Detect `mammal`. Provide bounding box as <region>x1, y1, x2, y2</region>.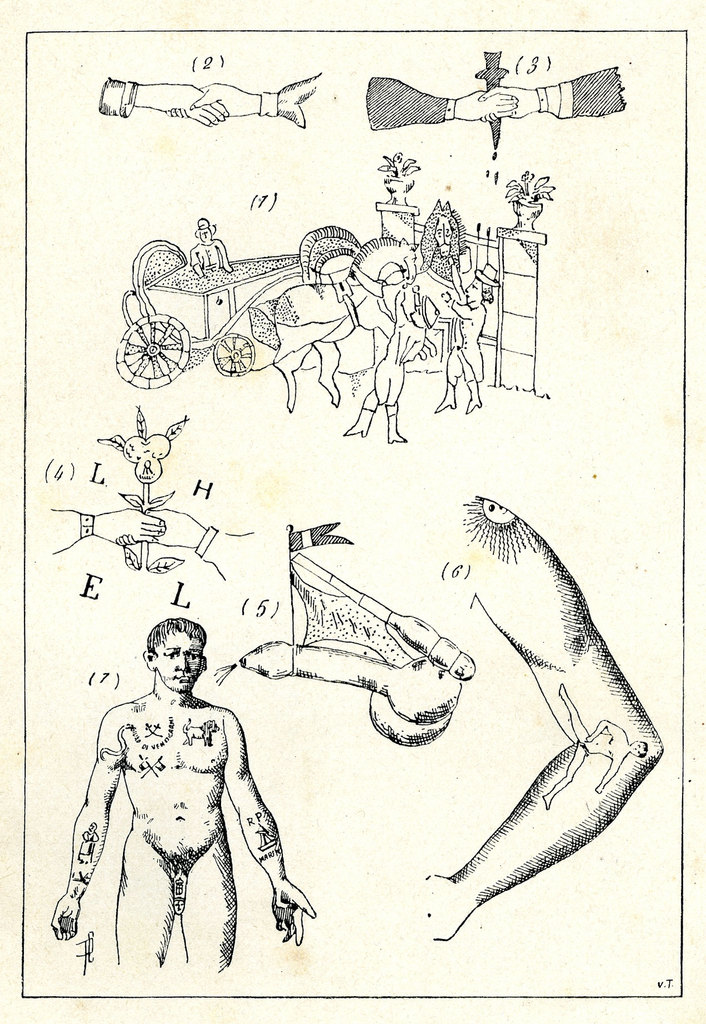
<region>195, 66, 321, 125</region>.
